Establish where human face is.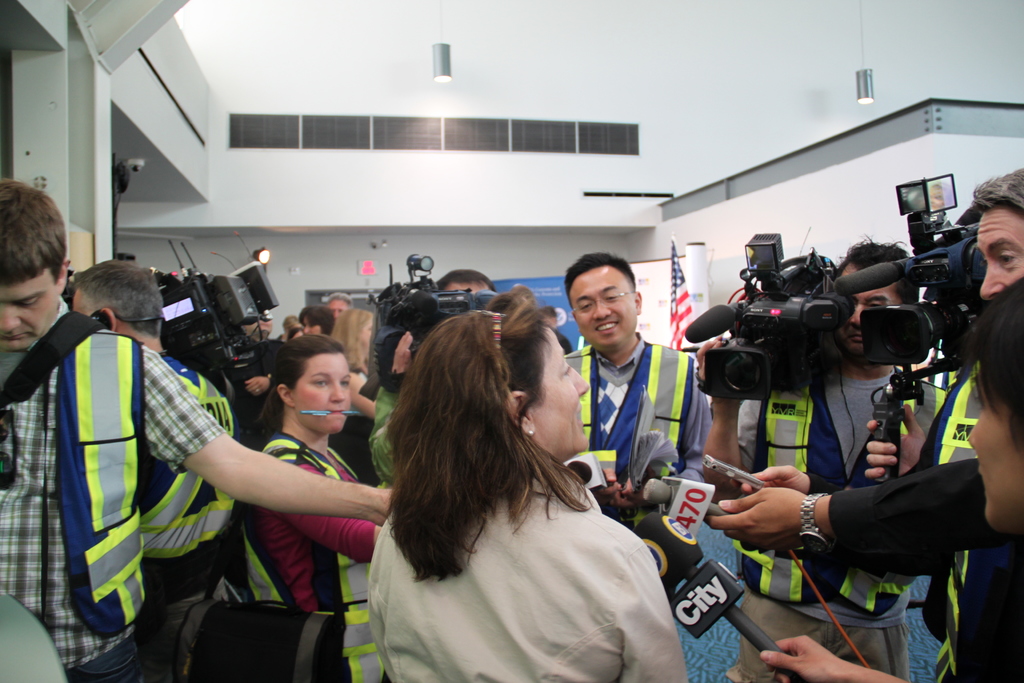
Established at {"left": 573, "top": 265, "right": 629, "bottom": 342}.
